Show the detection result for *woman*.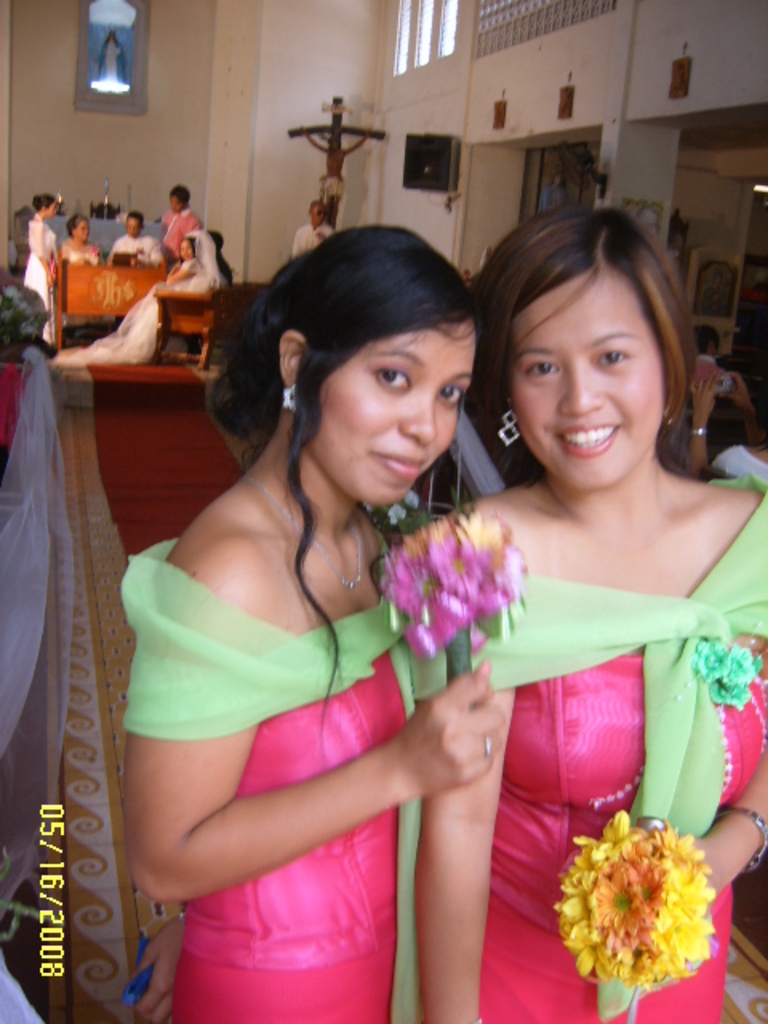
421 211 767 960.
